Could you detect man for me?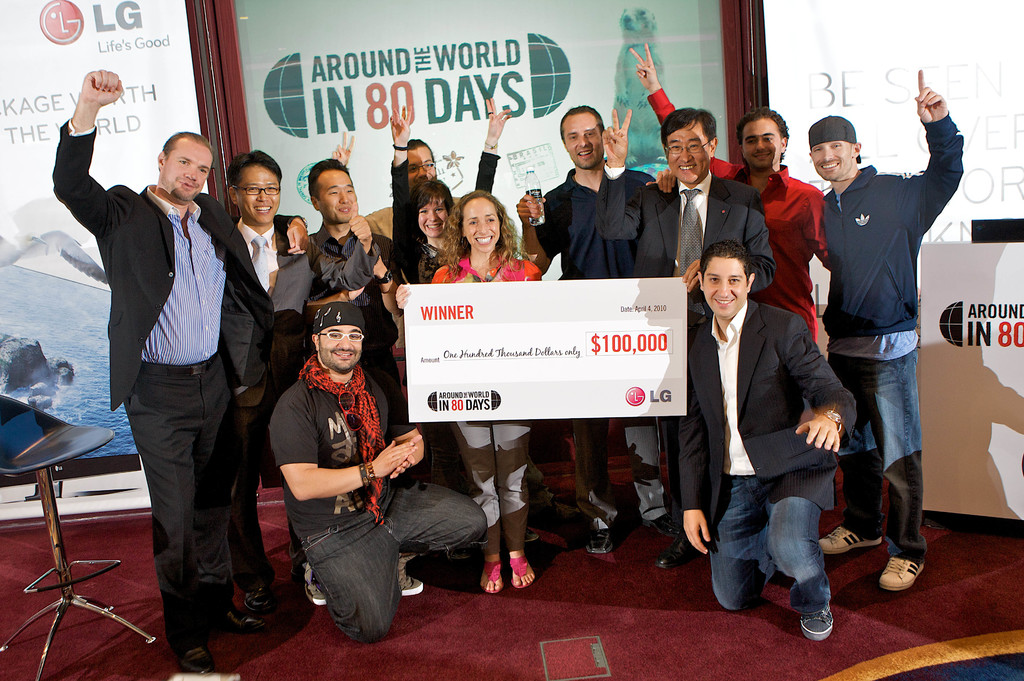
Detection result: pyautogui.locateOnScreen(268, 299, 485, 634).
